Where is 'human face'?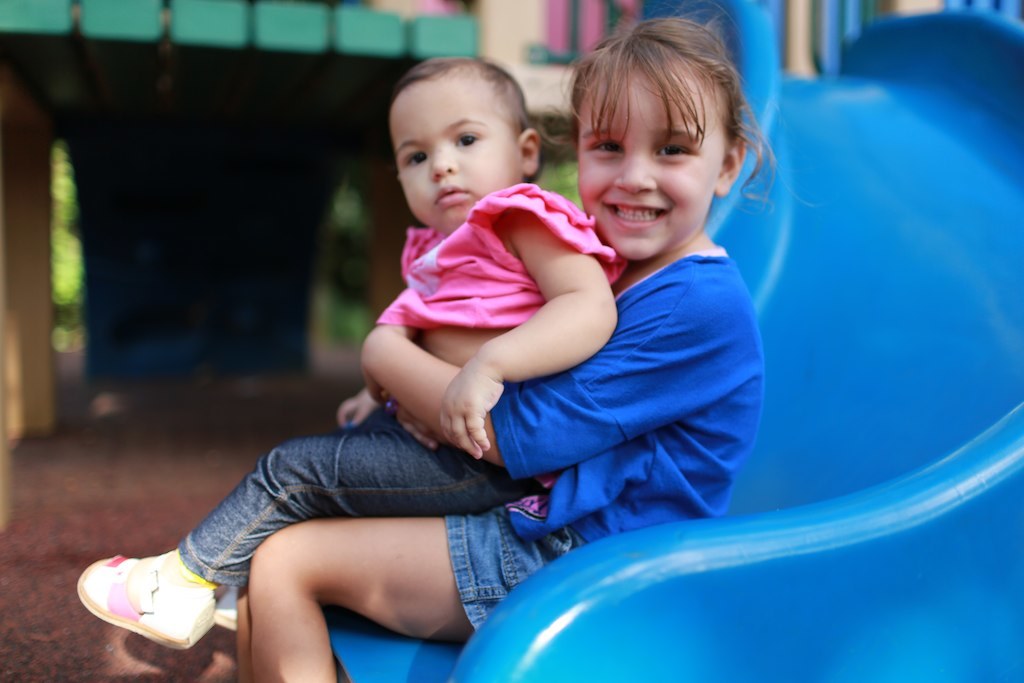
[578, 71, 723, 261].
